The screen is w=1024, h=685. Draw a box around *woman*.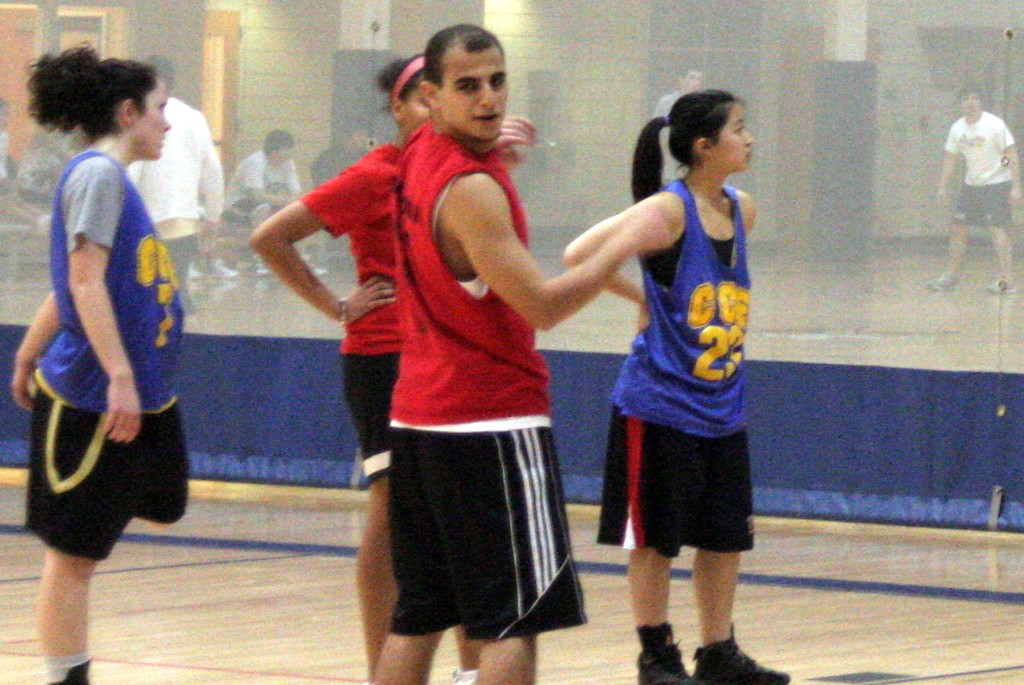
10 40 191 684.
